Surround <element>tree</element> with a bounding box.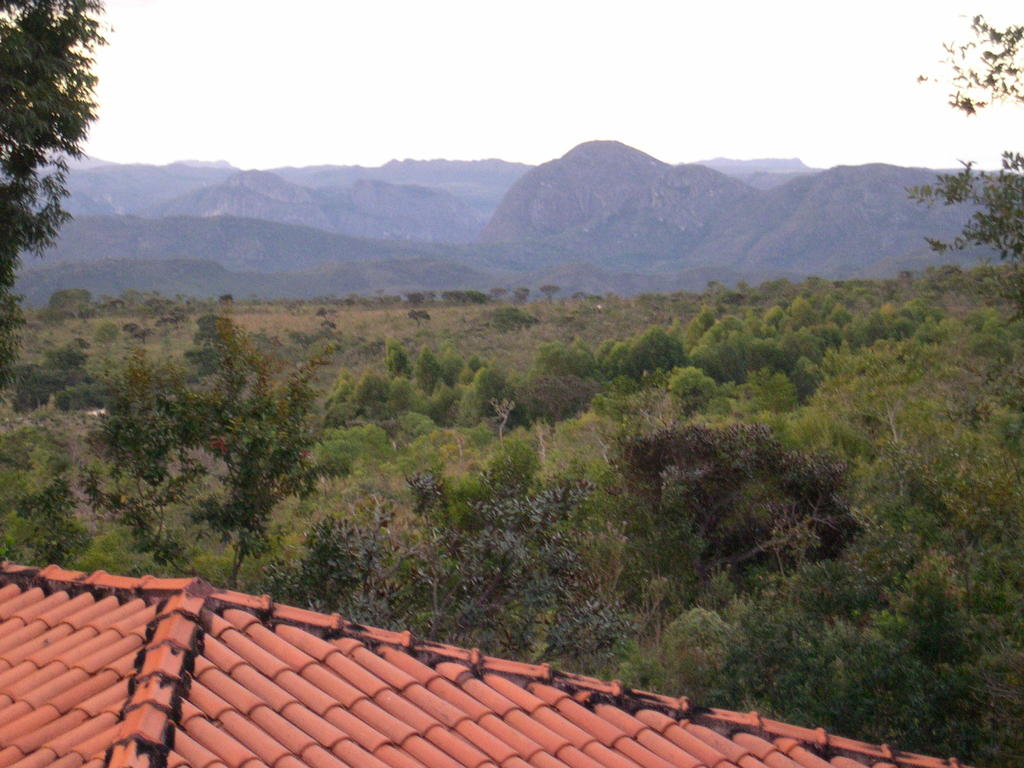
pyautogui.locateOnScreen(804, 544, 1011, 767).
